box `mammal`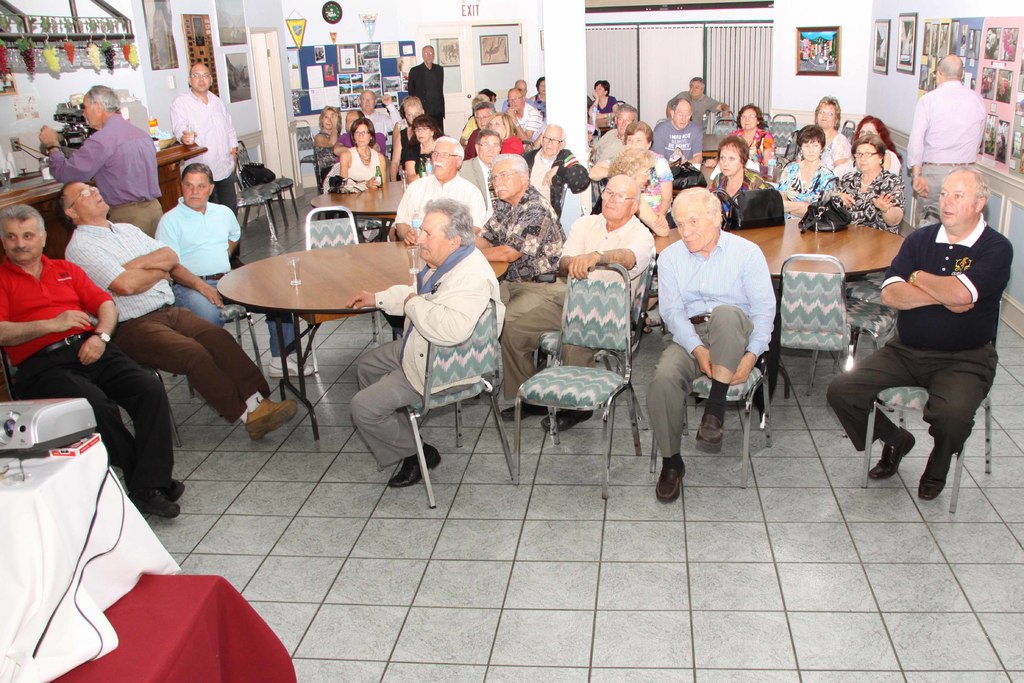
[left=451, top=129, right=506, bottom=193]
